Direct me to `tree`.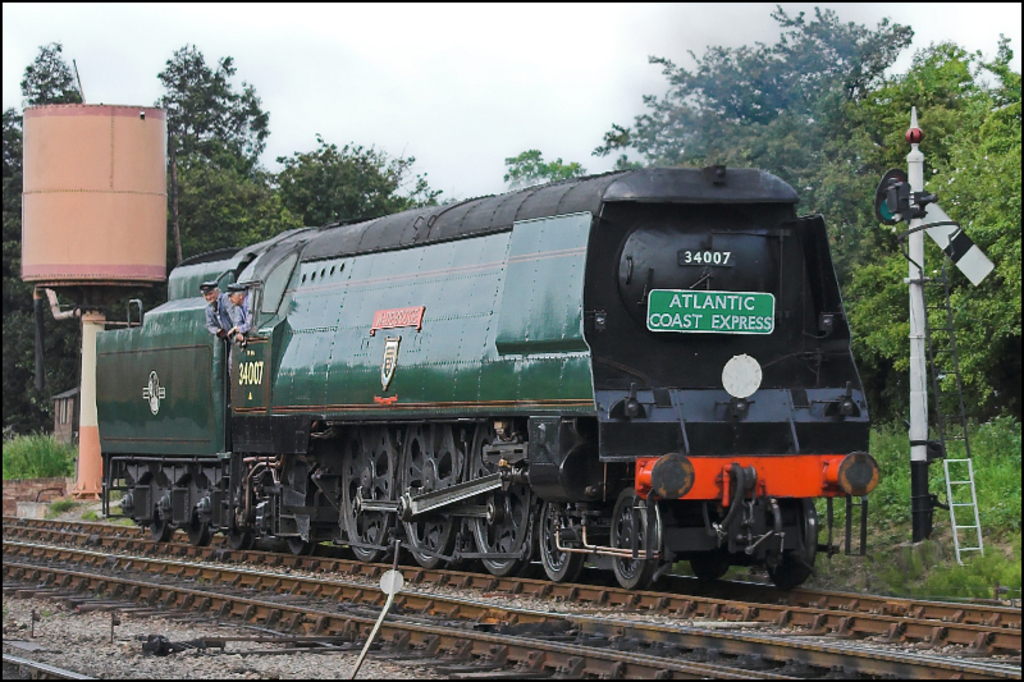
Direction: Rect(0, 40, 96, 427).
